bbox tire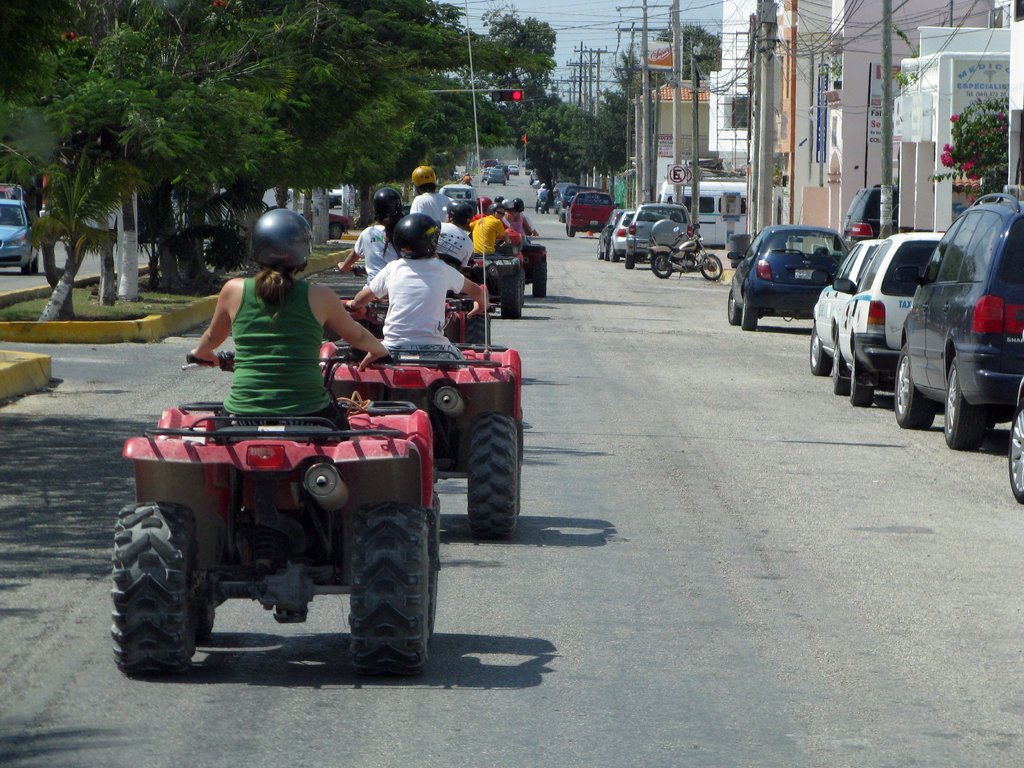
region(468, 415, 518, 538)
